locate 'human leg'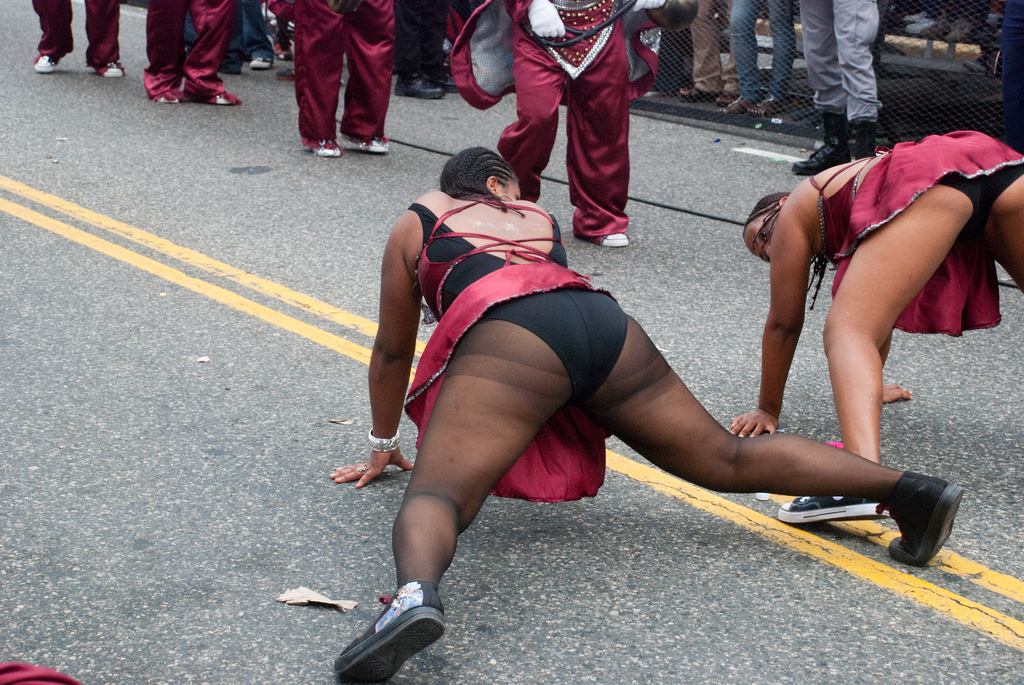
box=[573, 292, 965, 568]
